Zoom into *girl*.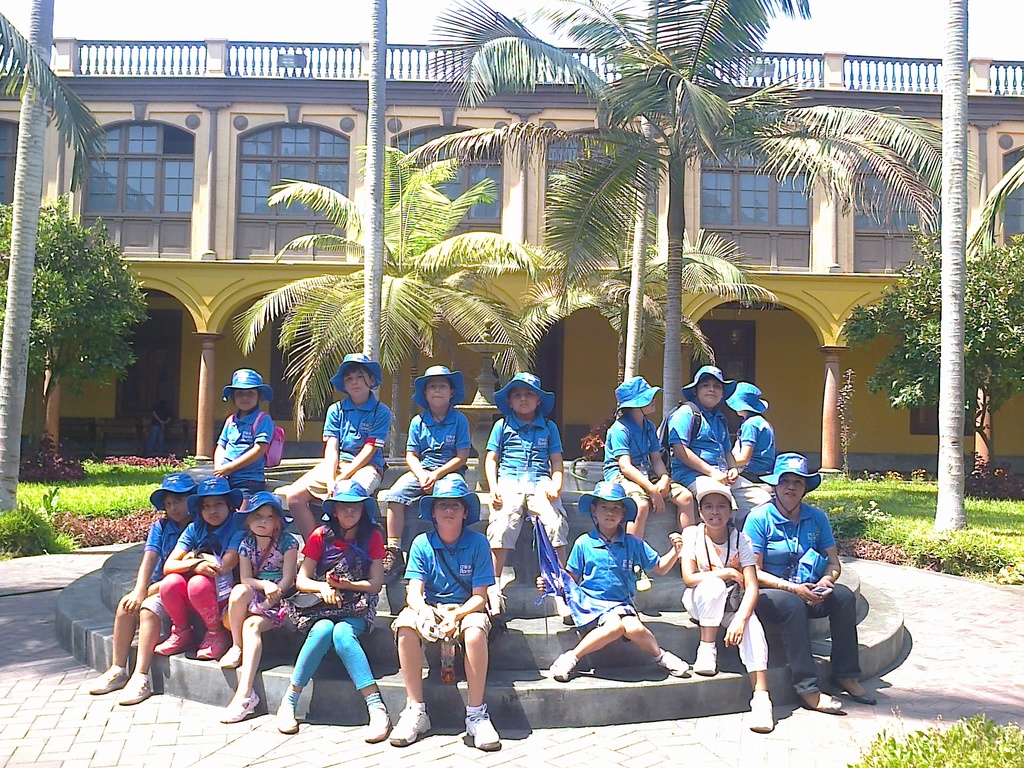
Zoom target: {"left": 192, "top": 492, "right": 322, "bottom": 730}.
